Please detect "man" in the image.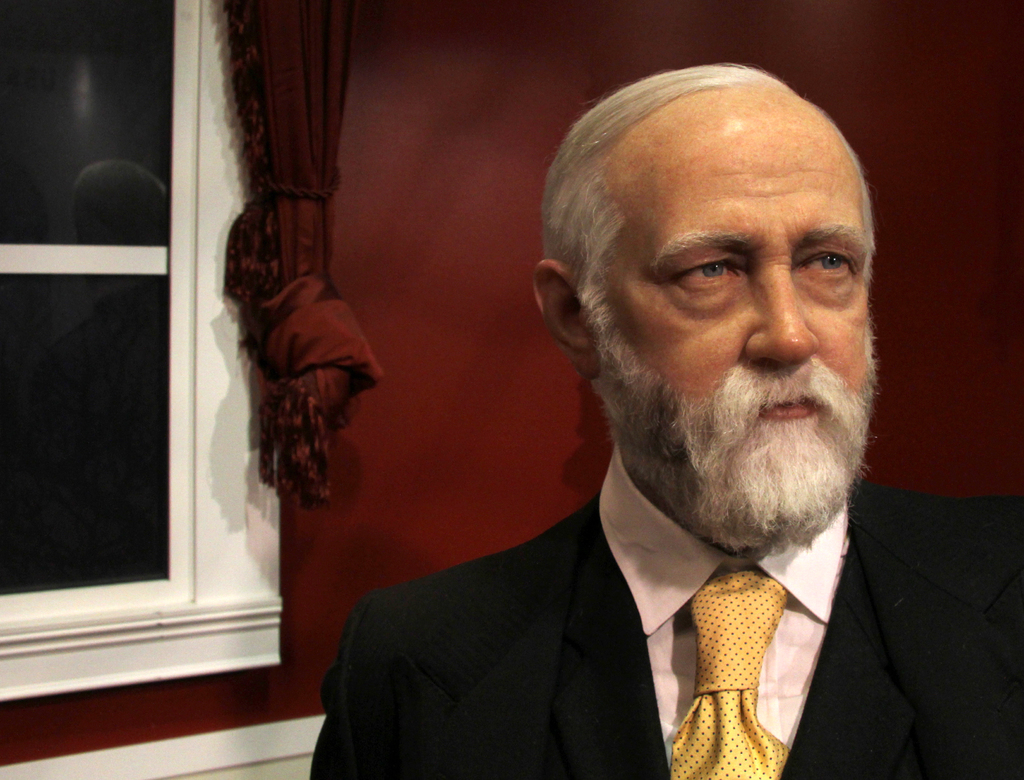
select_region(316, 74, 988, 765).
